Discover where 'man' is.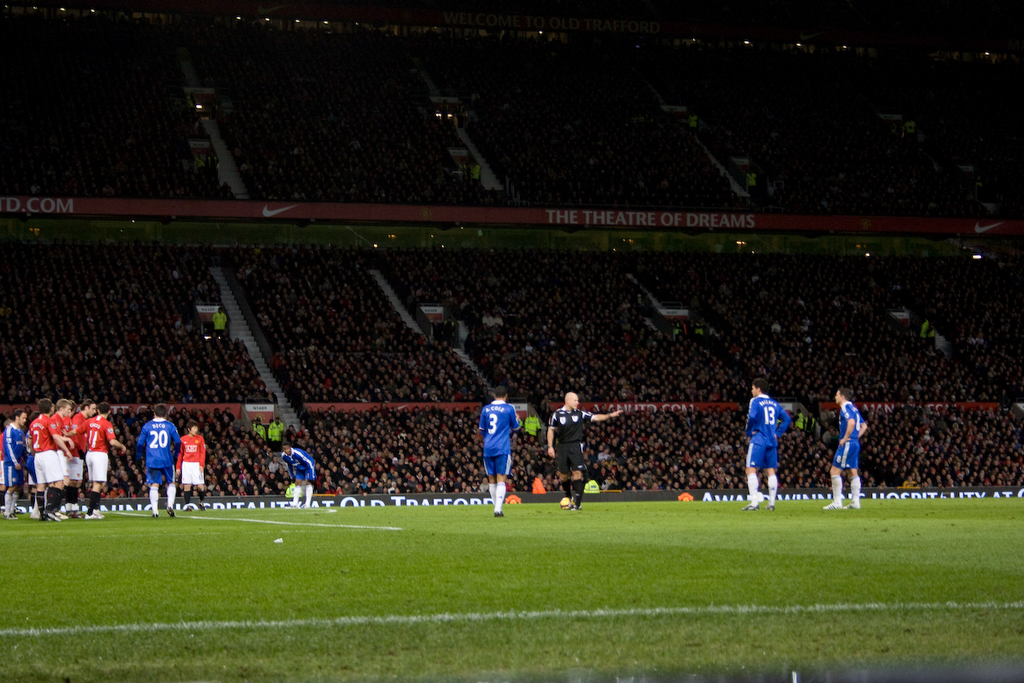
Discovered at Rect(823, 388, 869, 511).
